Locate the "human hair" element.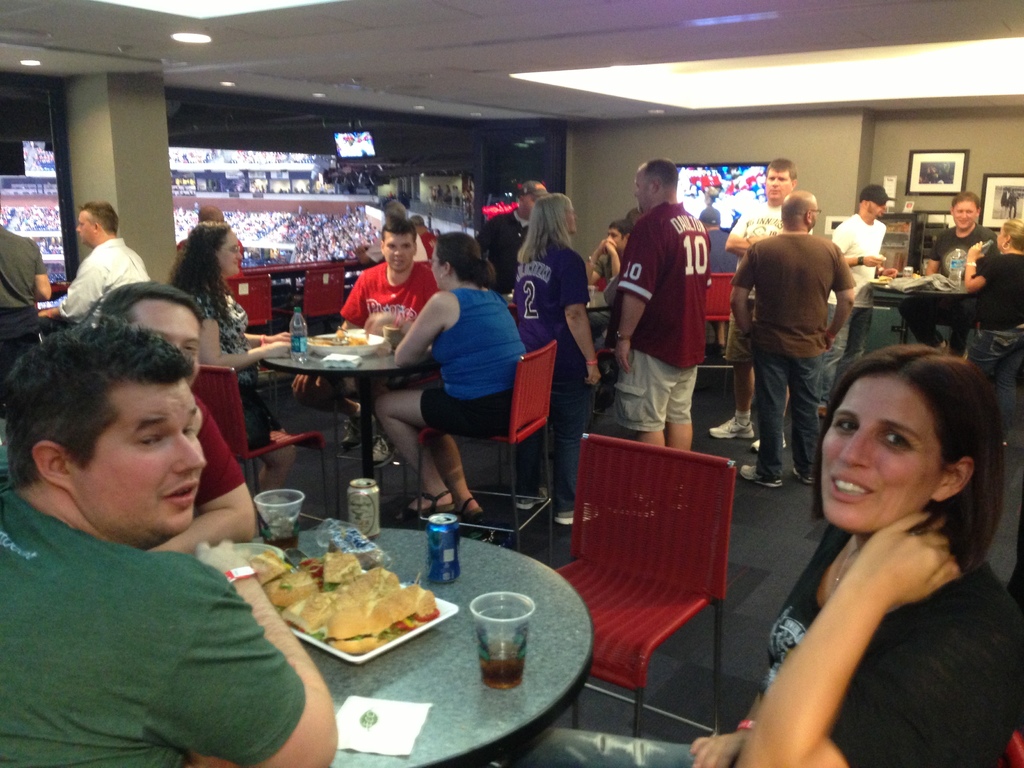
Element bbox: rect(99, 278, 196, 329).
